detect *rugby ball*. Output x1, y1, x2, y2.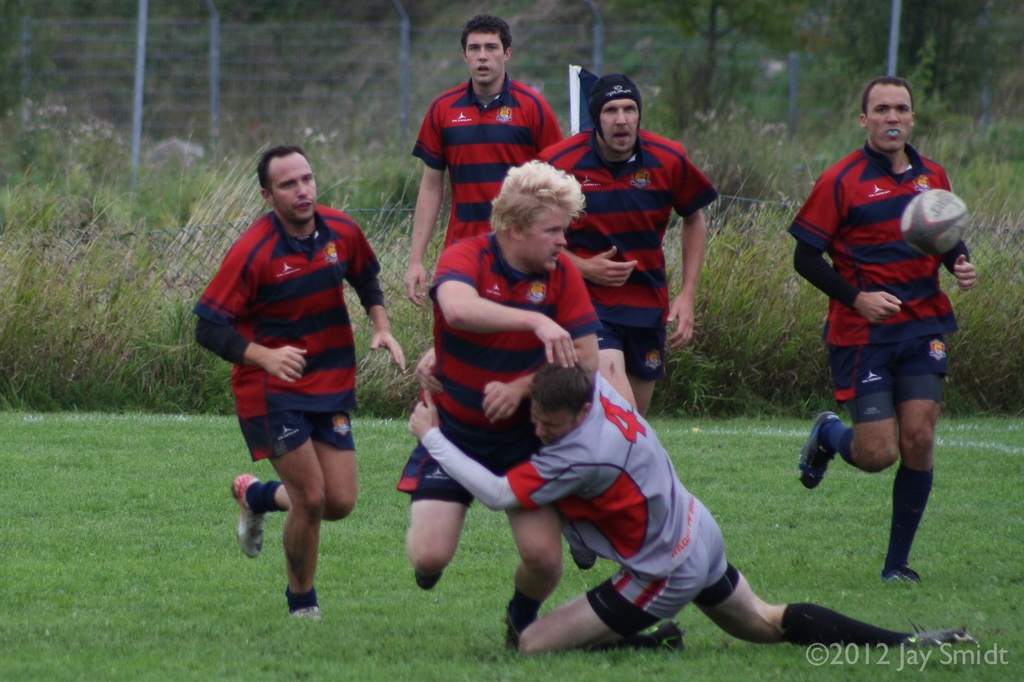
902, 188, 970, 259.
